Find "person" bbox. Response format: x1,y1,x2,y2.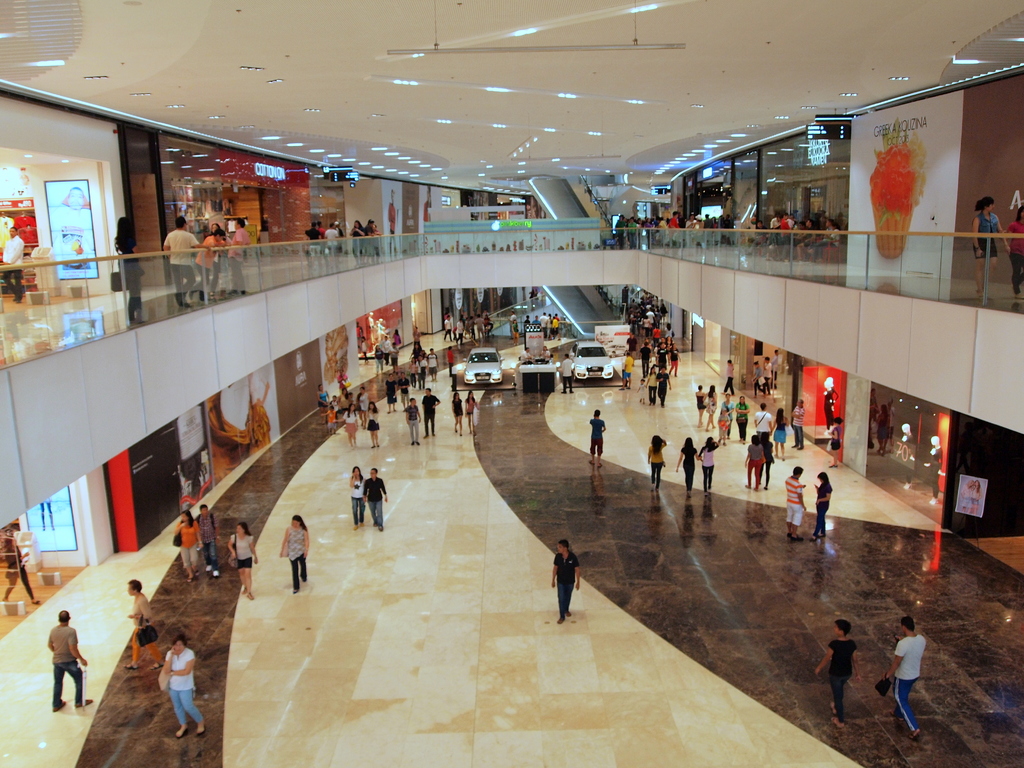
196,502,217,573.
